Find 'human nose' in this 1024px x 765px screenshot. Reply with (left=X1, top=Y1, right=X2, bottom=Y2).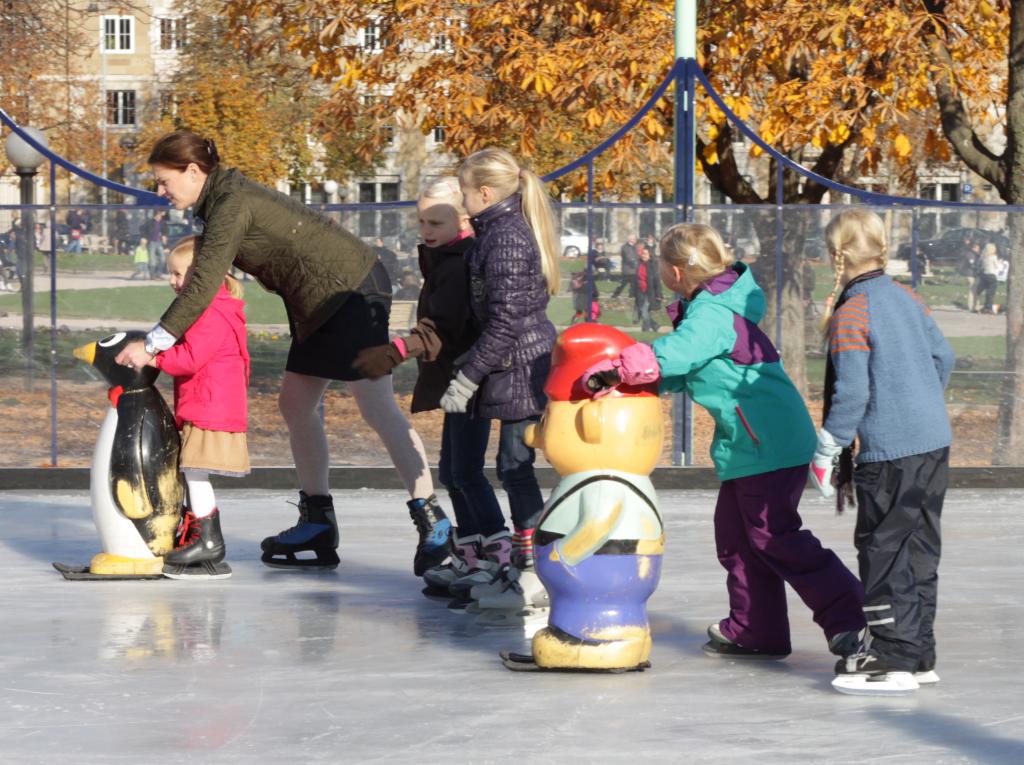
(left=157, top=185, right=164, bottom=197).
